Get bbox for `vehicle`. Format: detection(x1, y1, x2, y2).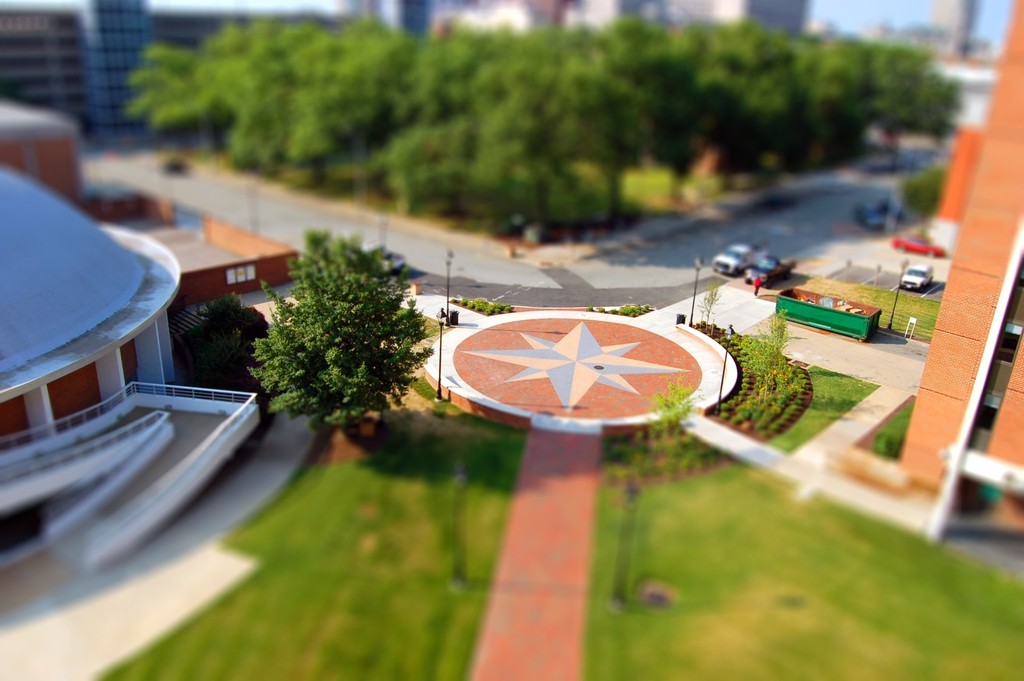
detection(900, 266, 929, 293).
